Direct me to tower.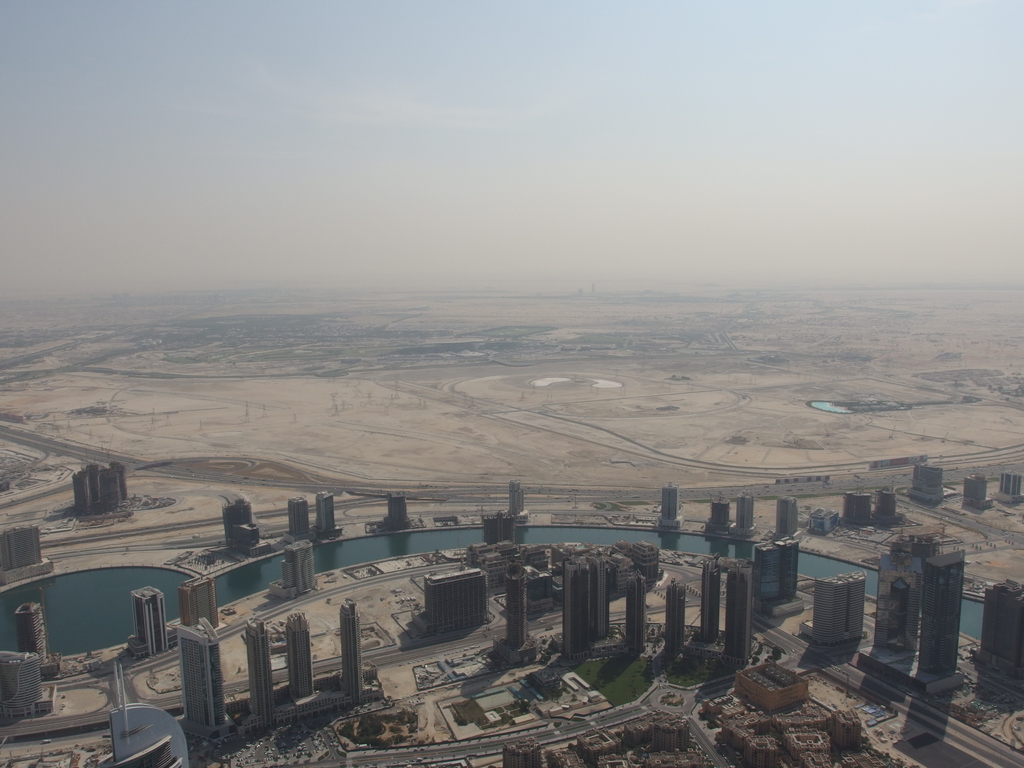
Direction: bbox(339, 602, 356, 701).
